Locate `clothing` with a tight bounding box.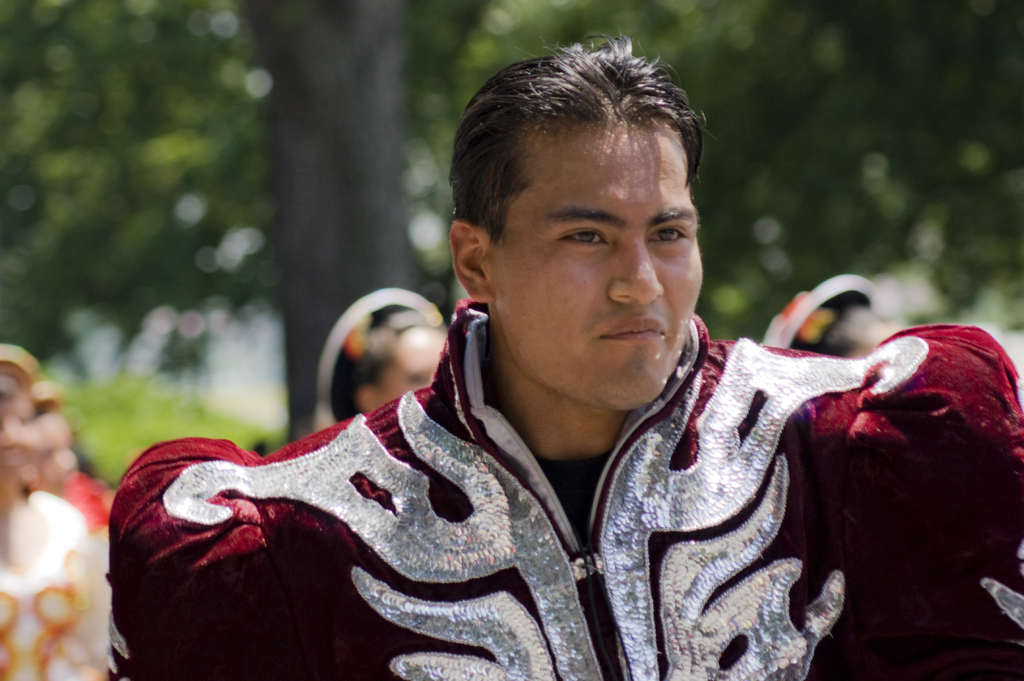
rect(0, 487, 109, 680).
